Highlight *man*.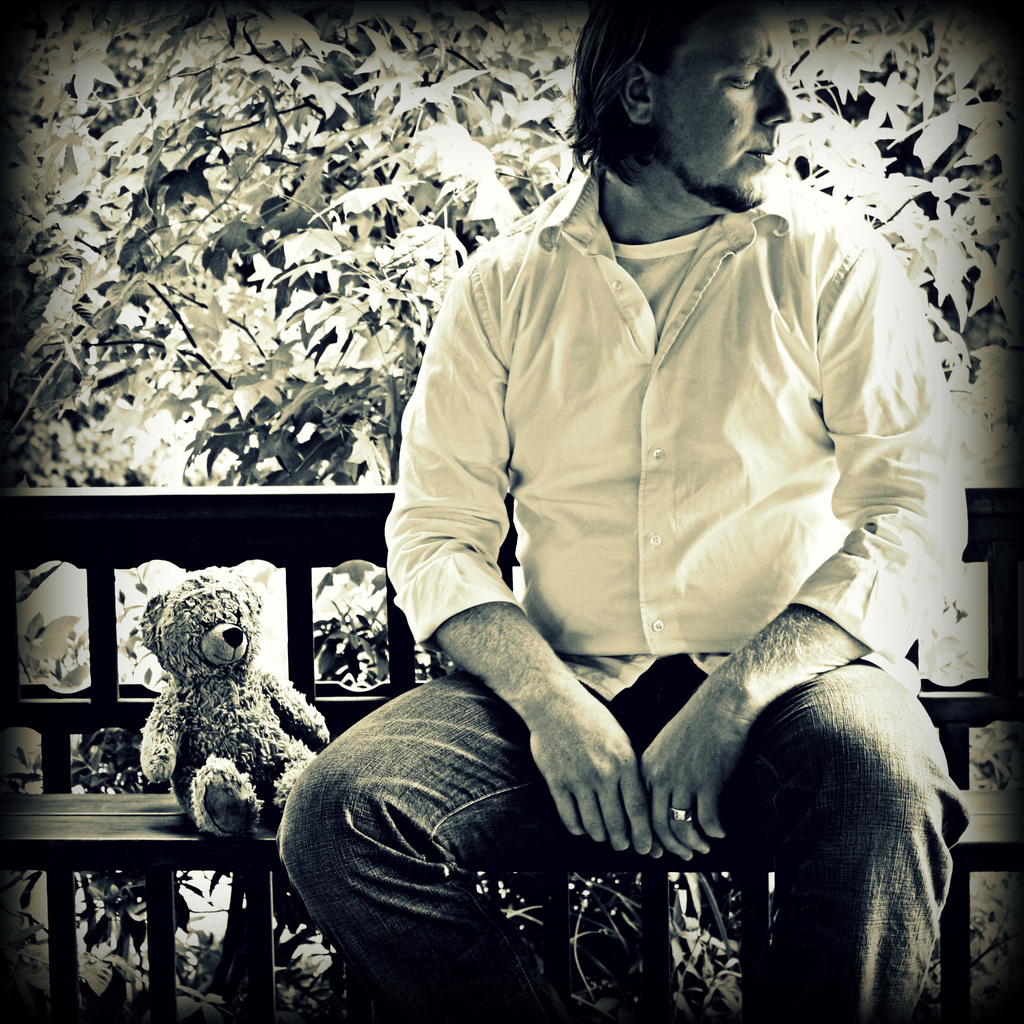
Highlighted region: [x1=341, y1=0, x2=968, y2=1011].
